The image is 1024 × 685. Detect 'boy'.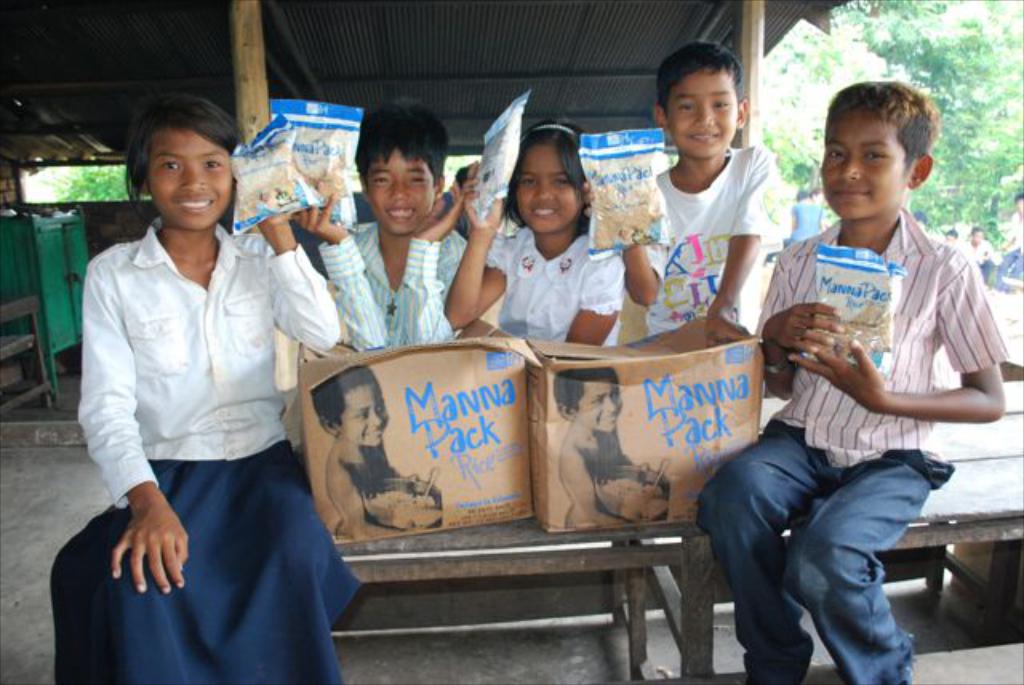
Detection: {"left": 286, "top": 98, "right": 467, "bottom": 352}.
